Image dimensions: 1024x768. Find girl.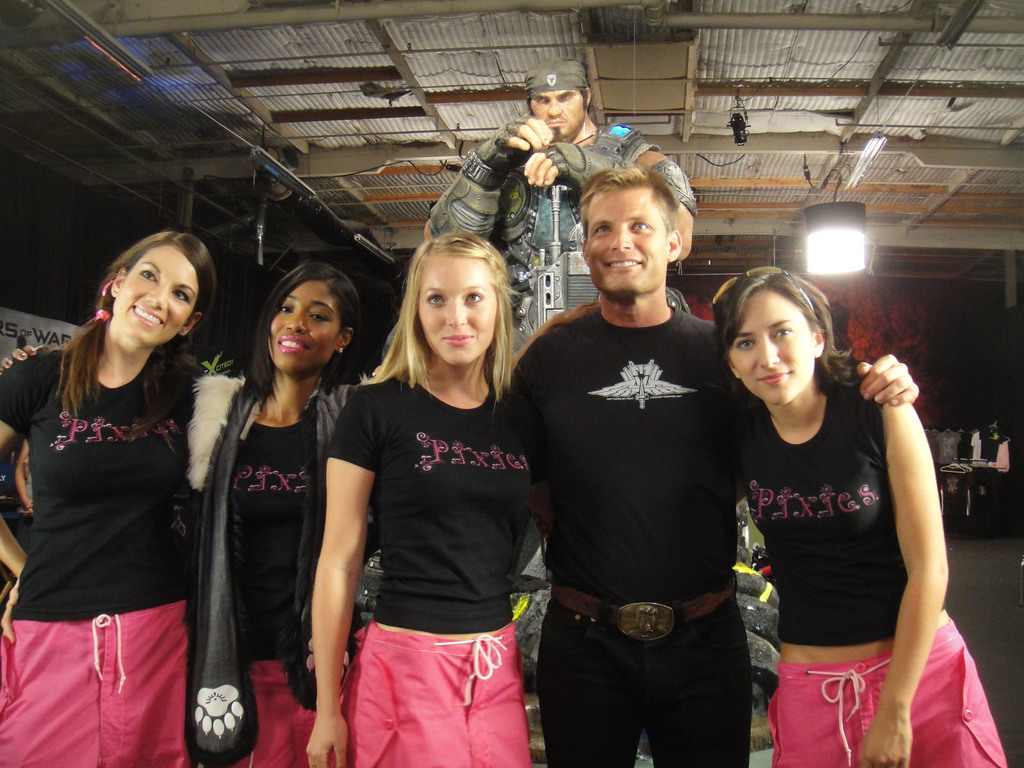
(left=305, top=232, right=543, bottom=767).
